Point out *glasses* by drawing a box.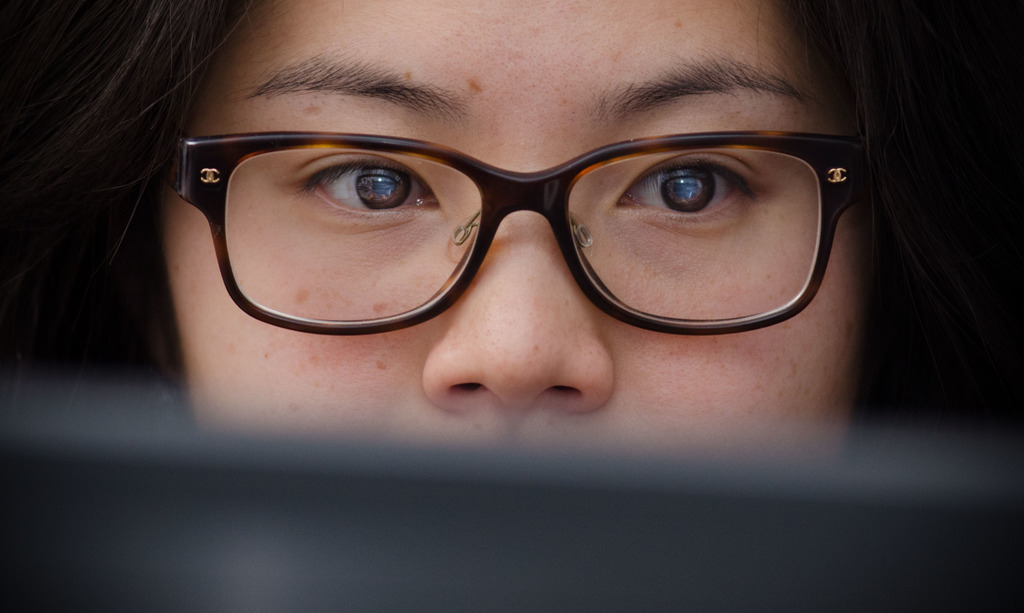
{"x1": 145, "y1": 107, "x2": 872, "y2": 333}.
